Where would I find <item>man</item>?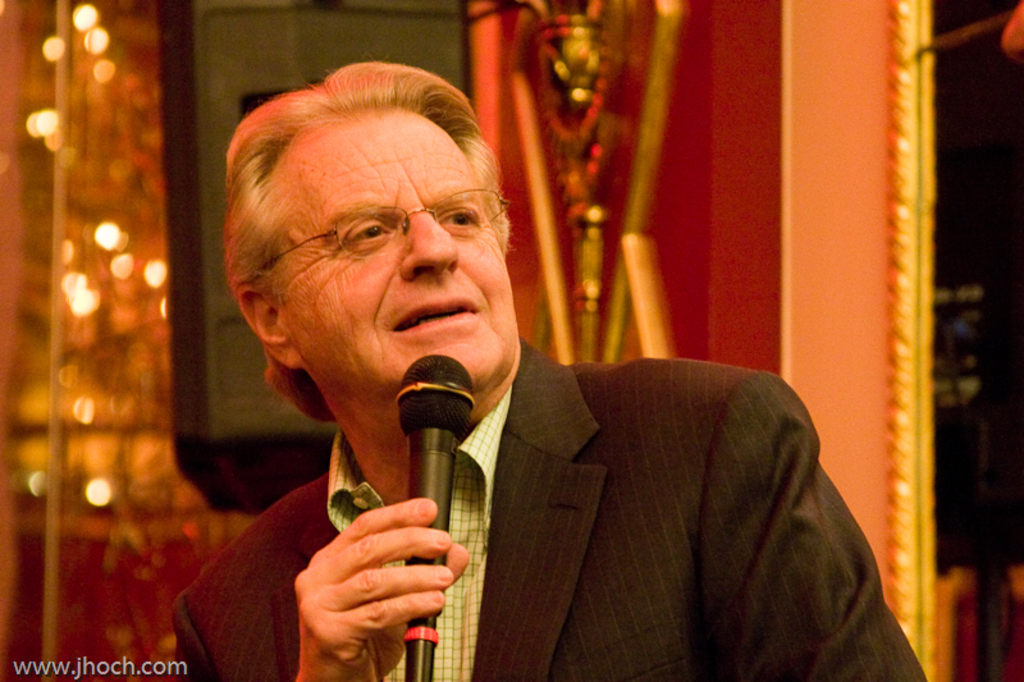
At [145,81,877,662].
